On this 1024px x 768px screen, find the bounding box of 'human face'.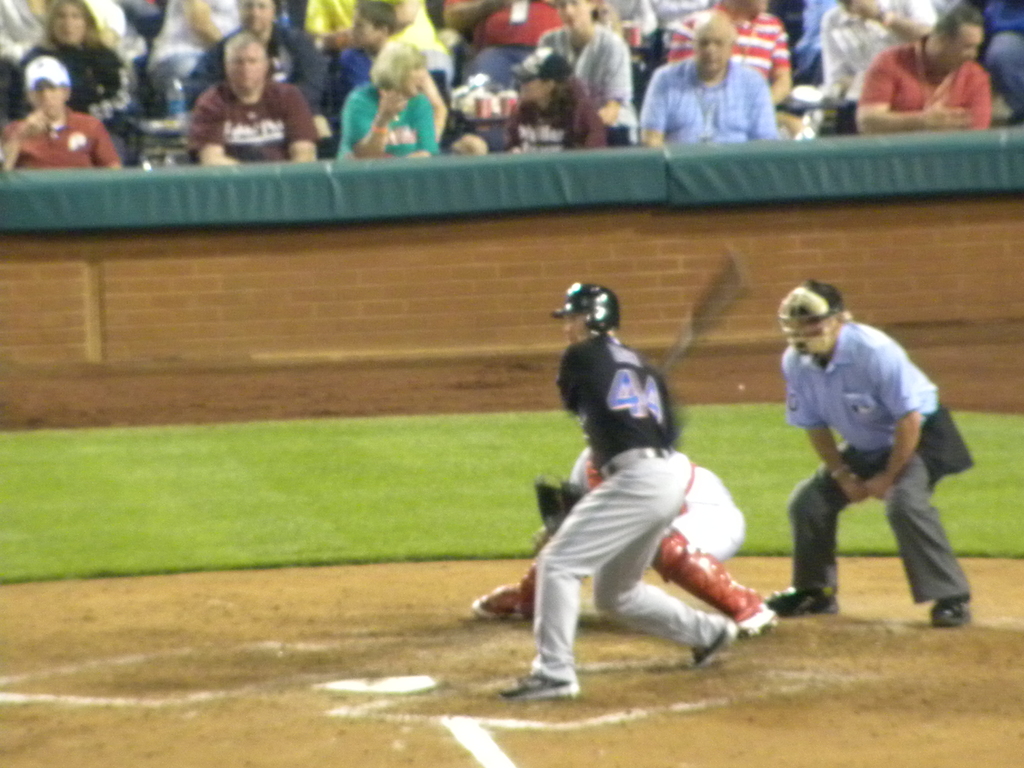
Bounding box: 696, 22, 730, 69.
